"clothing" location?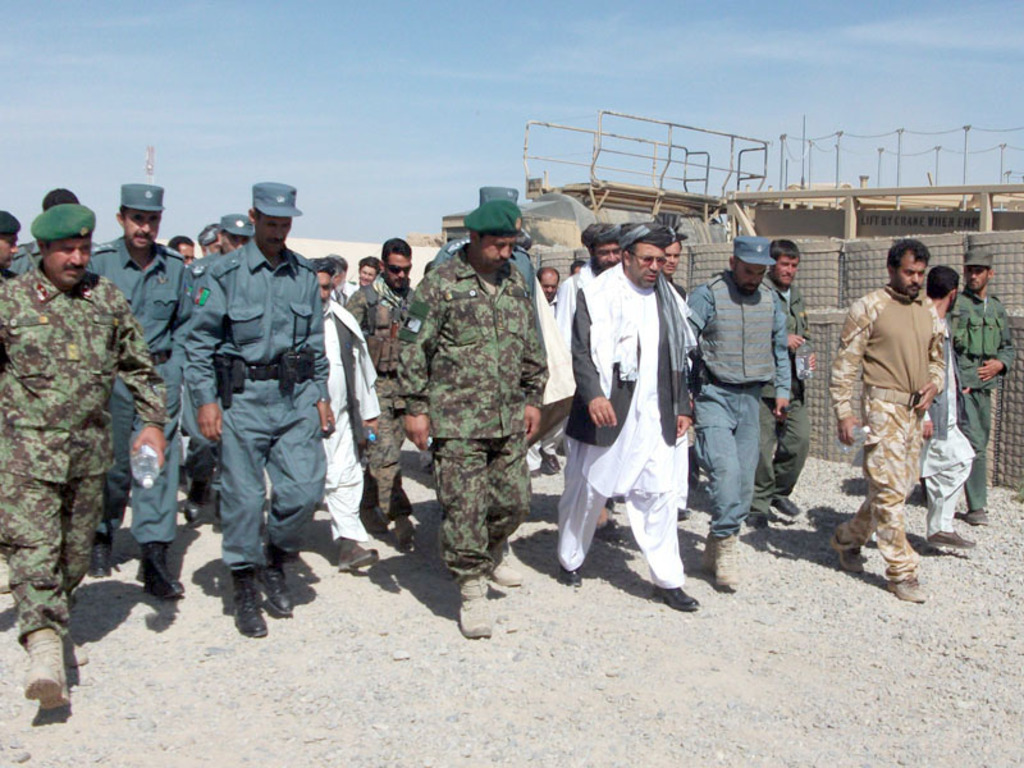
box=[5, 238, 40, 285]
